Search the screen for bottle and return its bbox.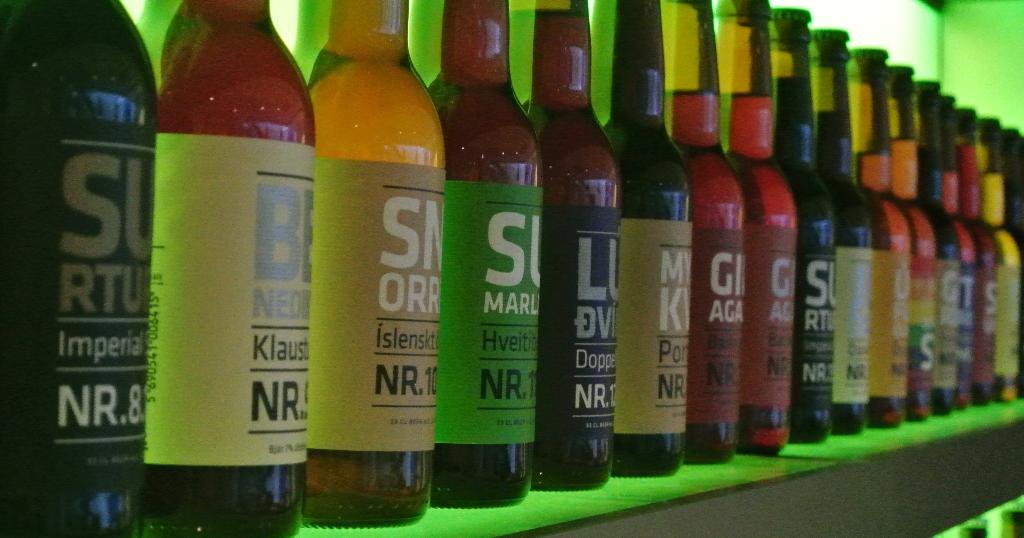
Found: (138, 0, 189, 74).
